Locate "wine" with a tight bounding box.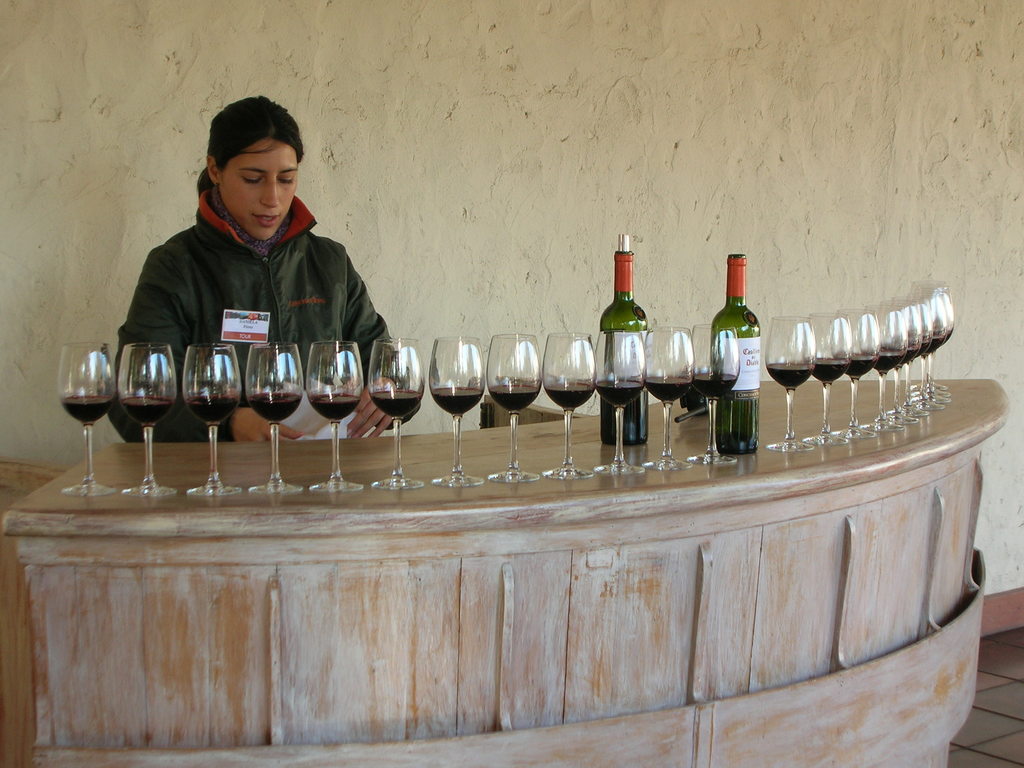
124, 396, 170, 426.
